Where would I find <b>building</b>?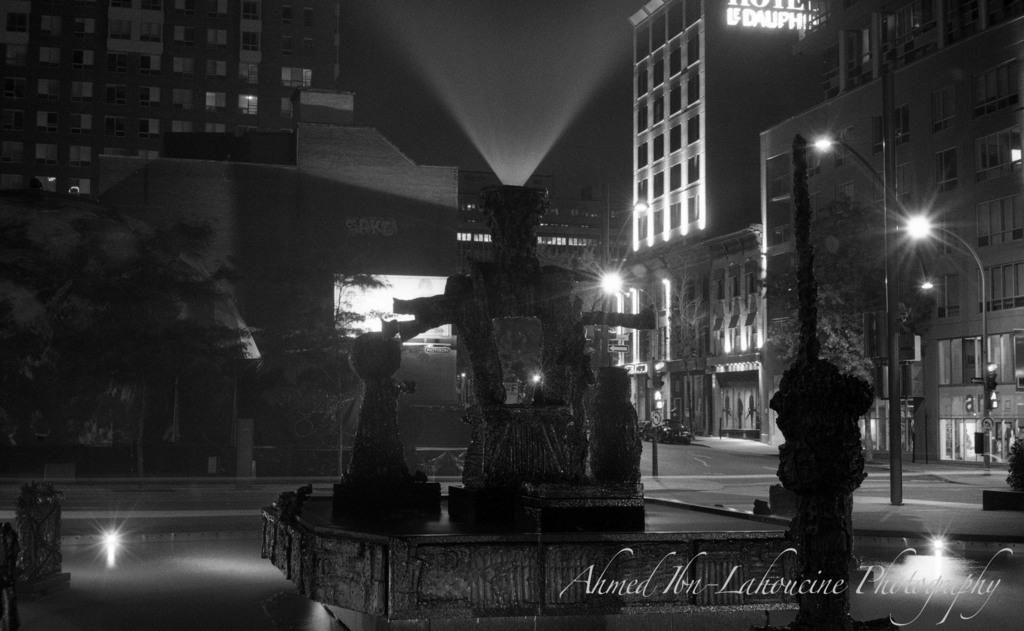
At locate(0, 1, 358, 197).
